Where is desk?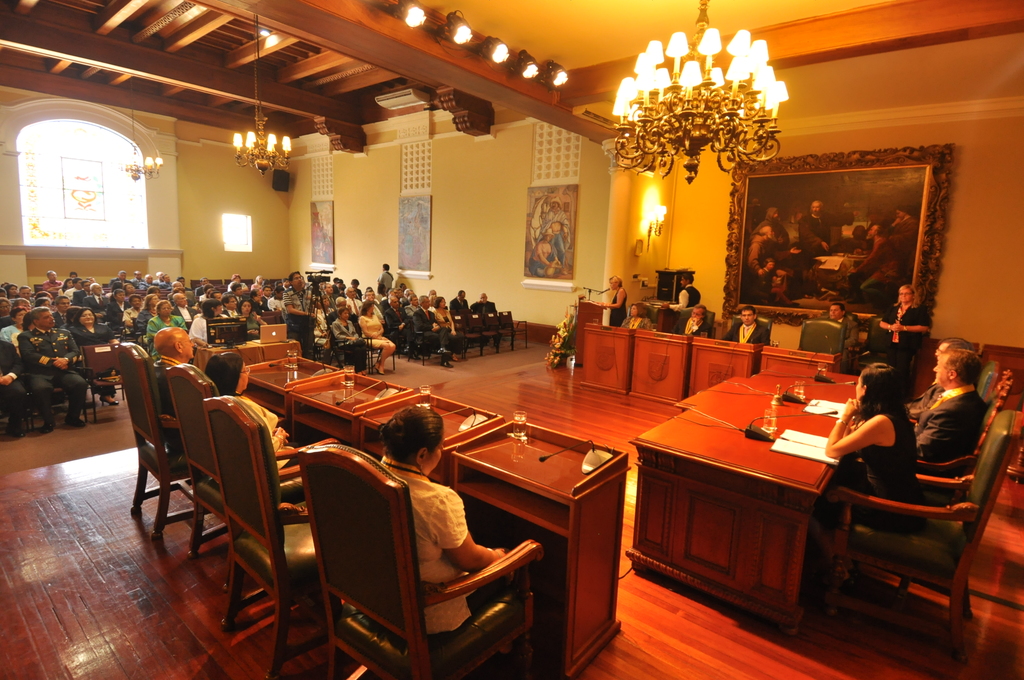
{"left": 617, "top": 351, "right": 909, "bottom": 647}.
